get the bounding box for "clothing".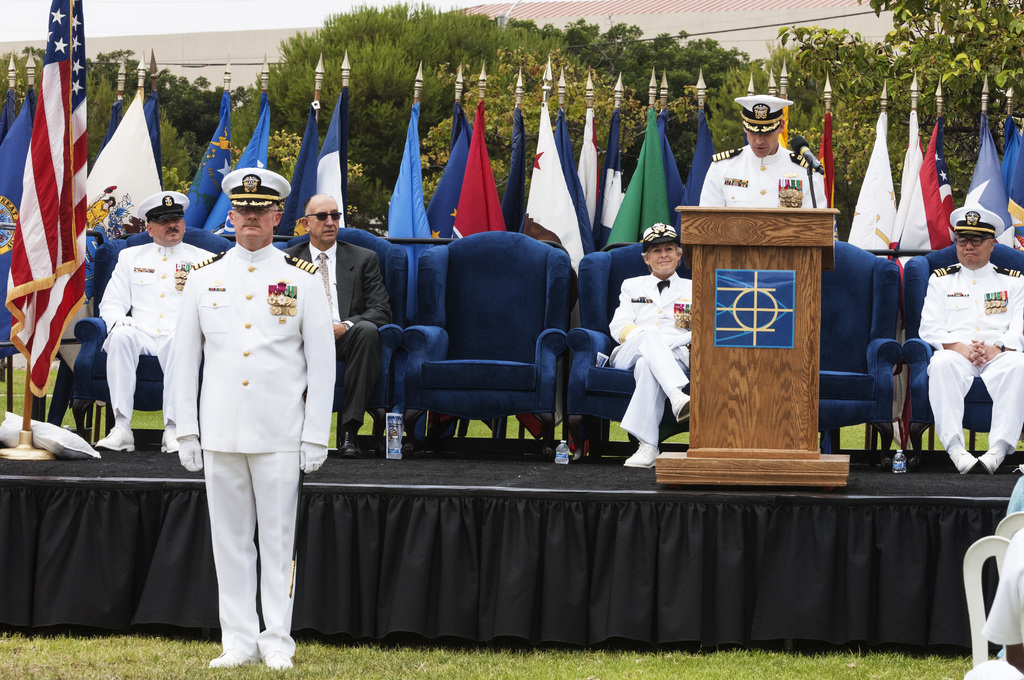
bbox=[623, 261, 714, 449].
